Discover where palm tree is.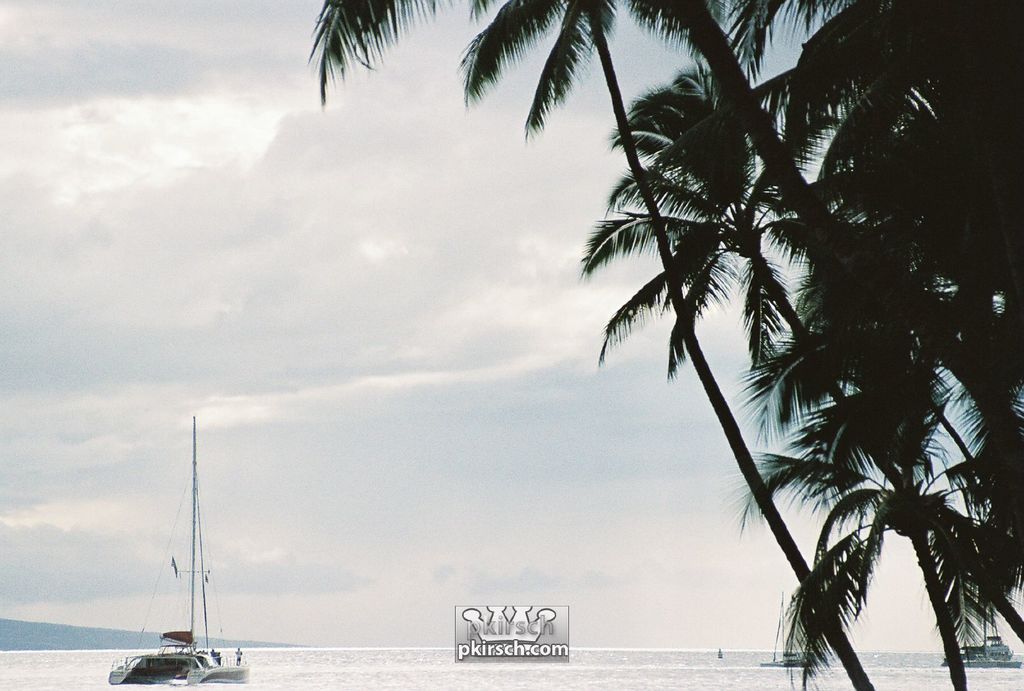
Discovered at left=787, top=395, right=983, bottom=650.
